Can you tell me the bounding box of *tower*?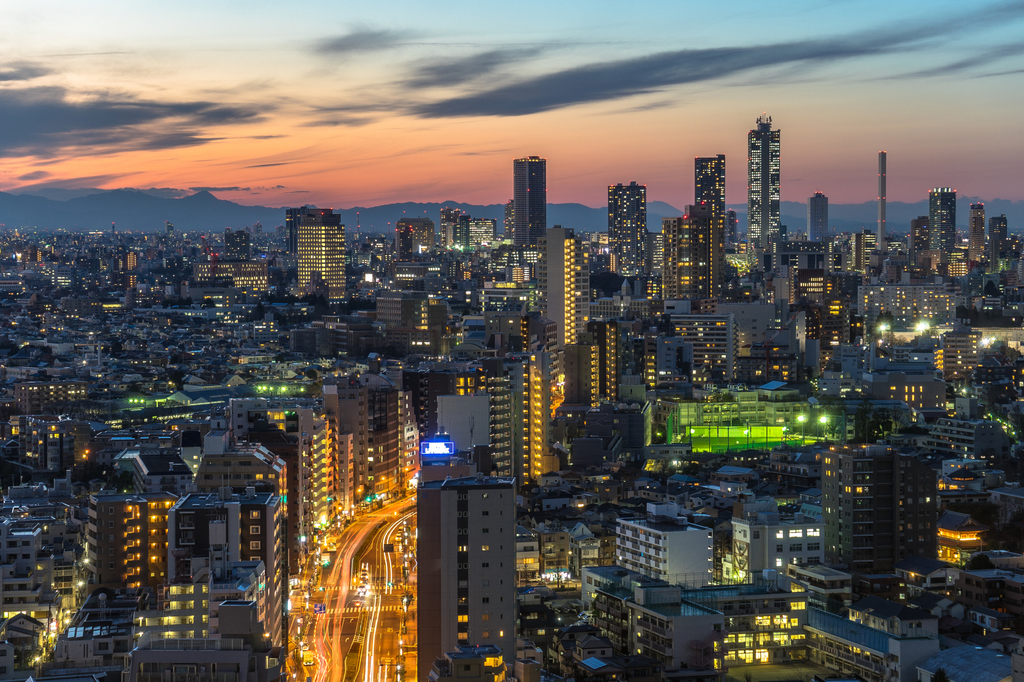
[x1=224, y1=227, x2=254, y2=257].
